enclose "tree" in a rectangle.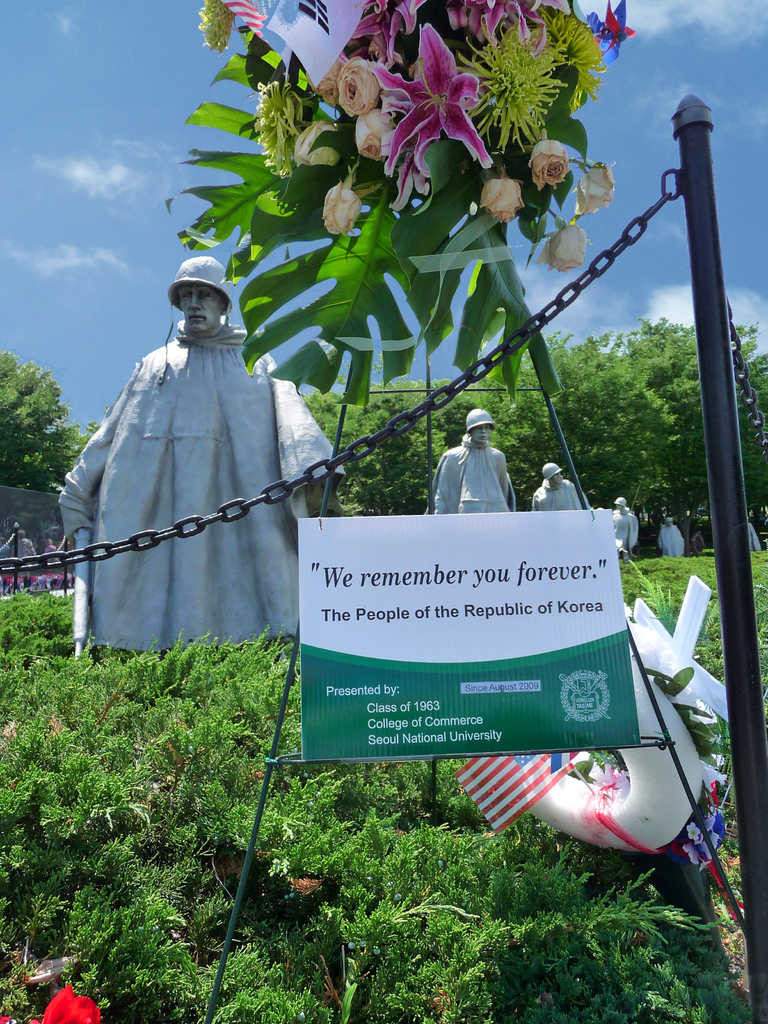
<box>0,349,93,493</box>.
